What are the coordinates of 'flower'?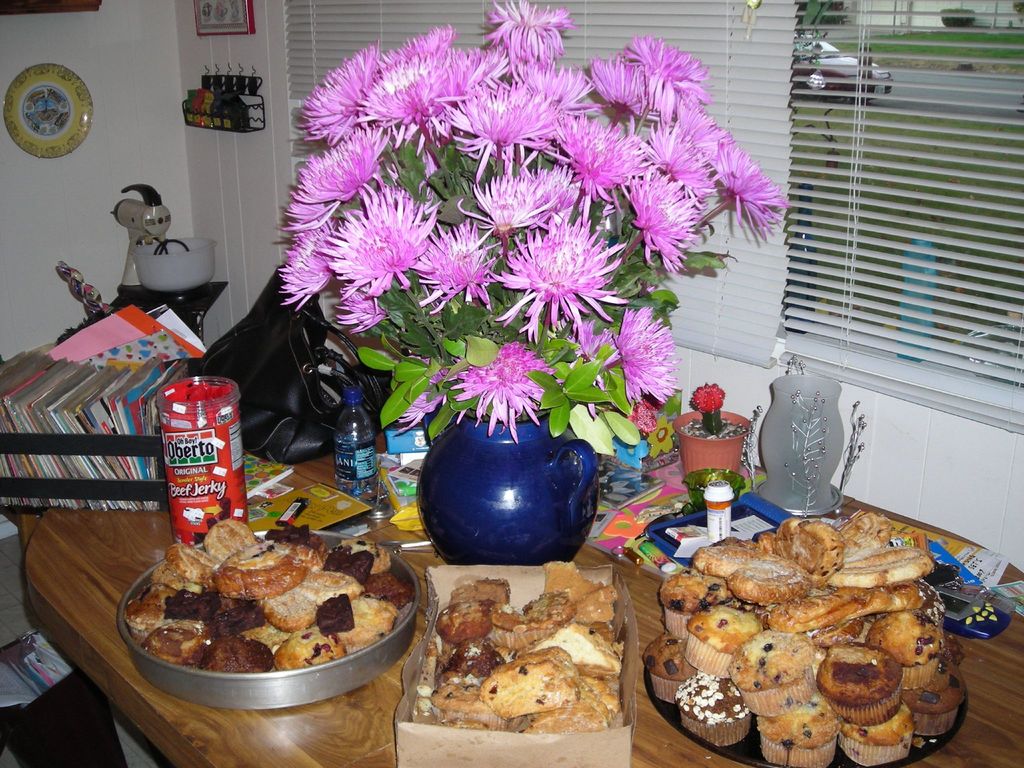
[388,41,501,131].
